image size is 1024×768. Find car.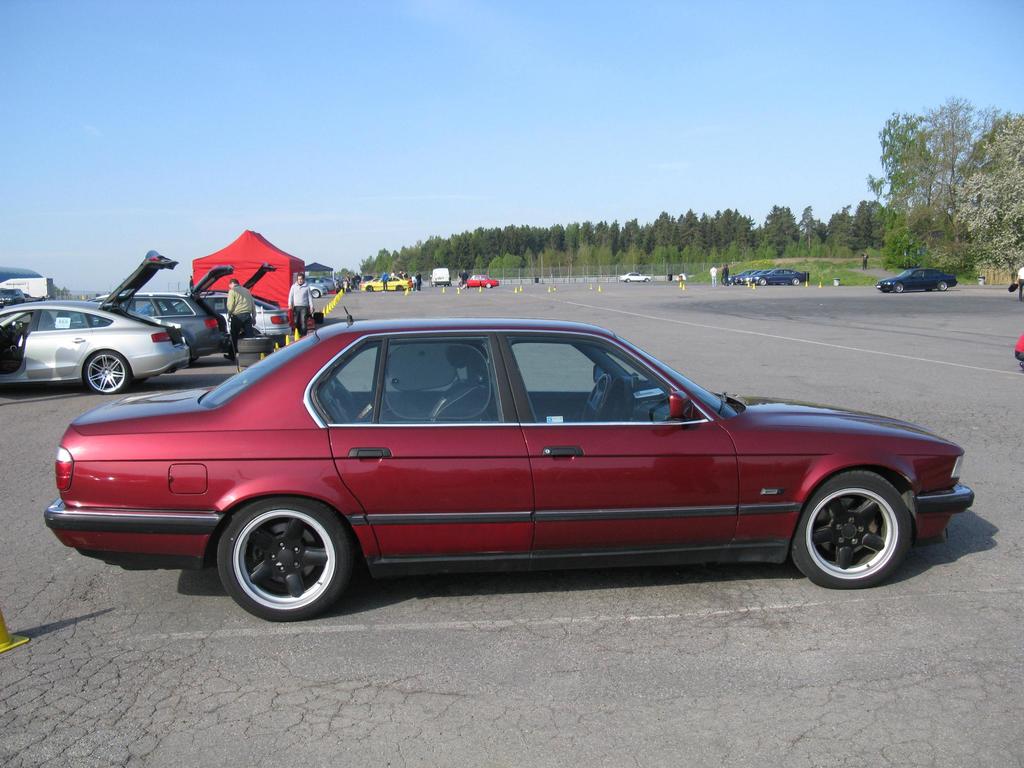
Rect(98, 253, 232, 358).
